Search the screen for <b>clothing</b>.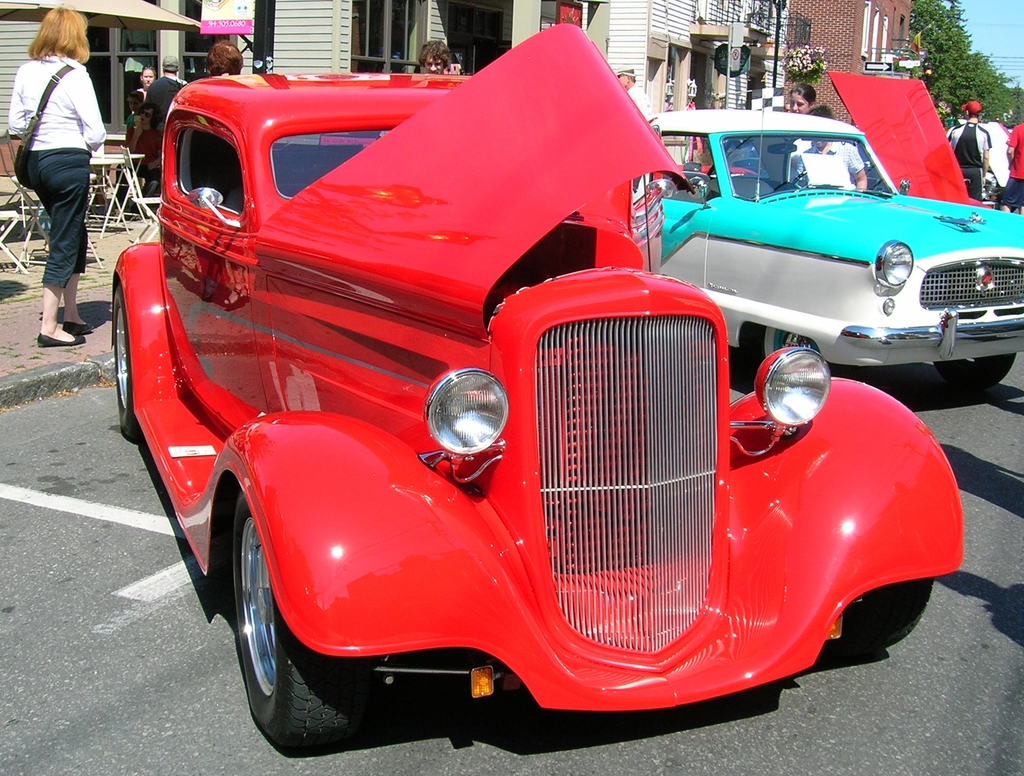
Found at [8,54,109,289].
